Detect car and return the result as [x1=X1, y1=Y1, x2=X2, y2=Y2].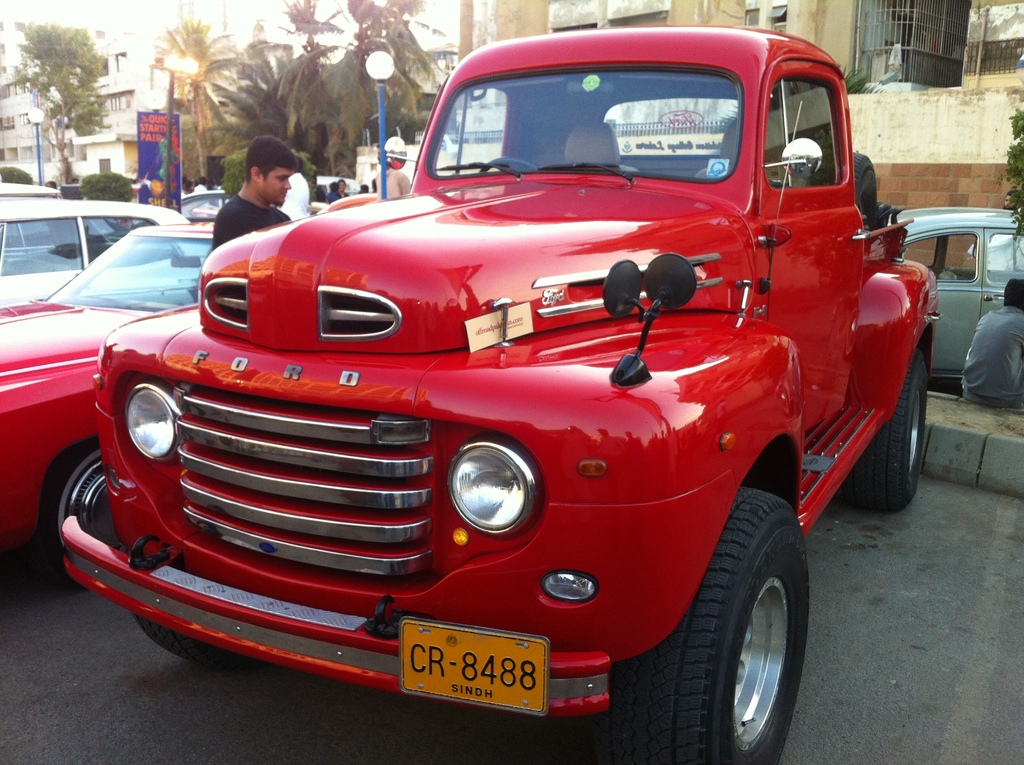
[x1=58, y1=24, x2=941, y2=764].
